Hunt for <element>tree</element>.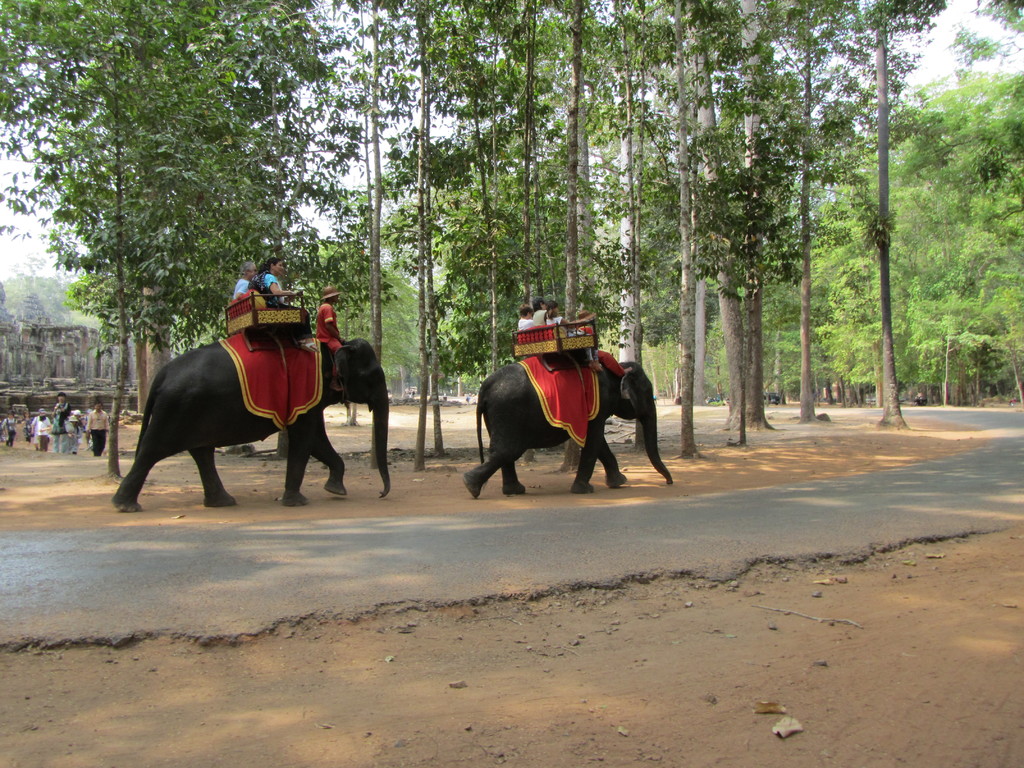
Hunted down at box(596, 0, 650, 364).
